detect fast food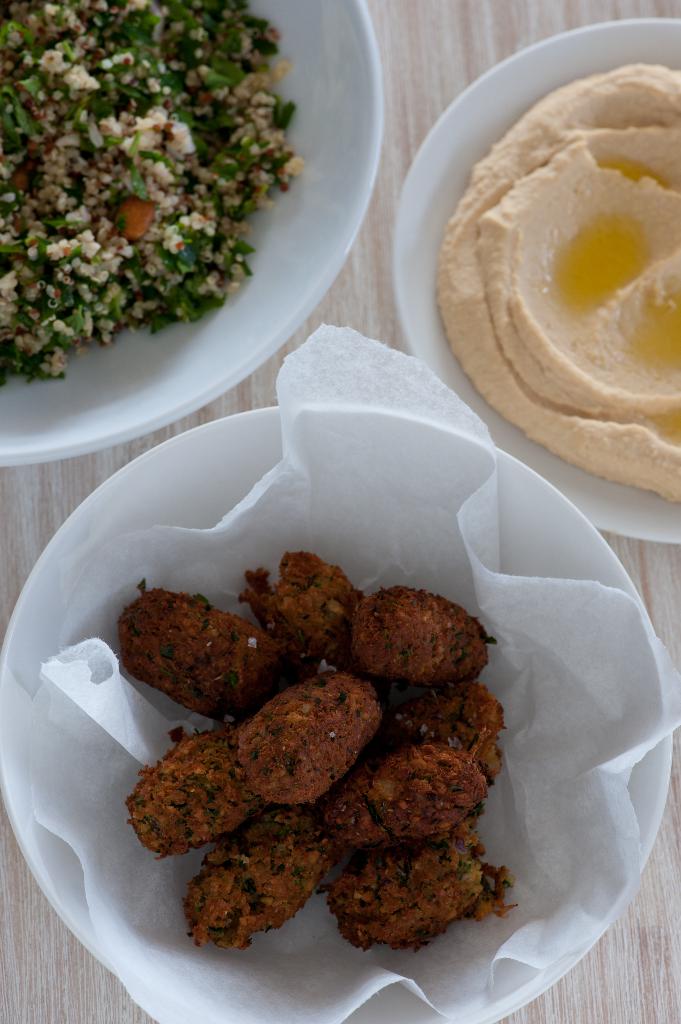
(x1=335, y1=585, x2=485, y2=701)
